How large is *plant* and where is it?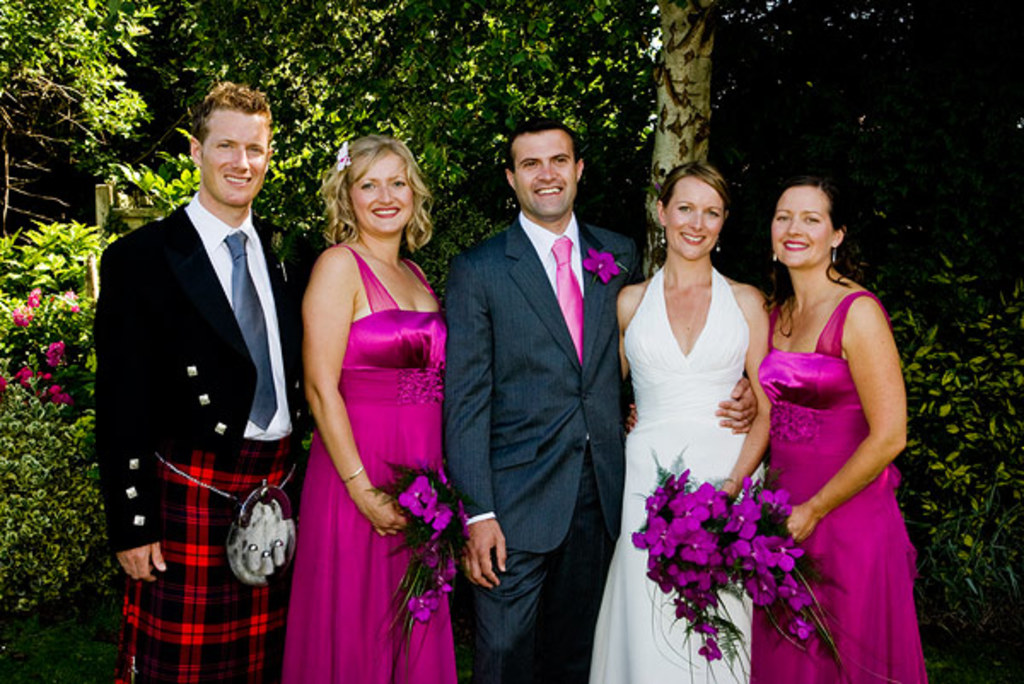
Bounding box: bbox=[886, 258, 1022, 682].
